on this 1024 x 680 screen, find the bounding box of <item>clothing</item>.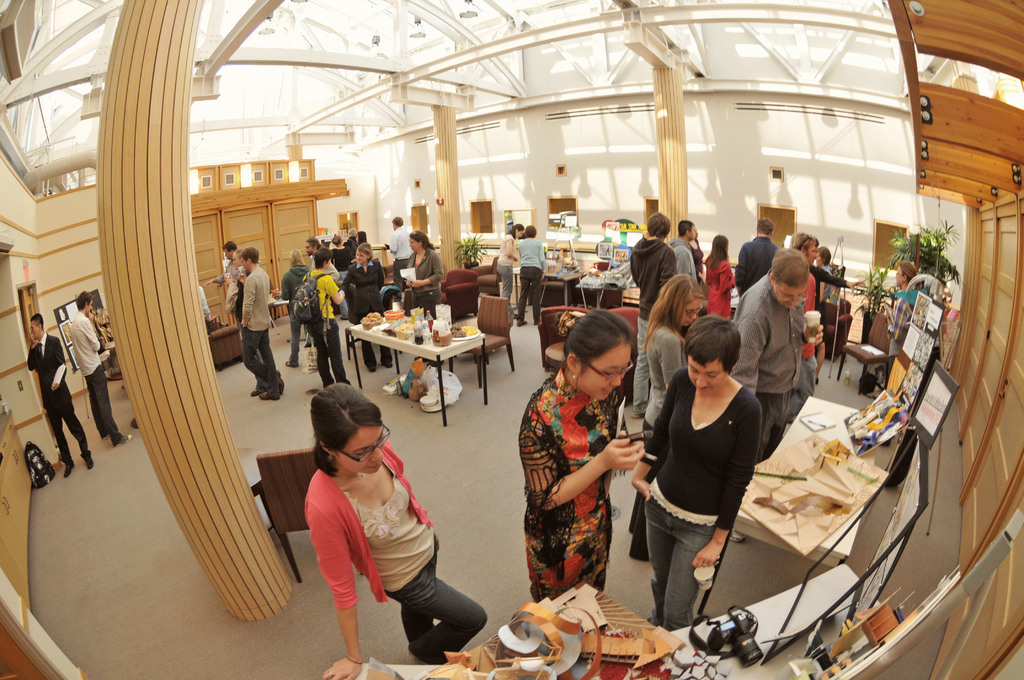
Bounding box: (328, 248, 352, 316).
